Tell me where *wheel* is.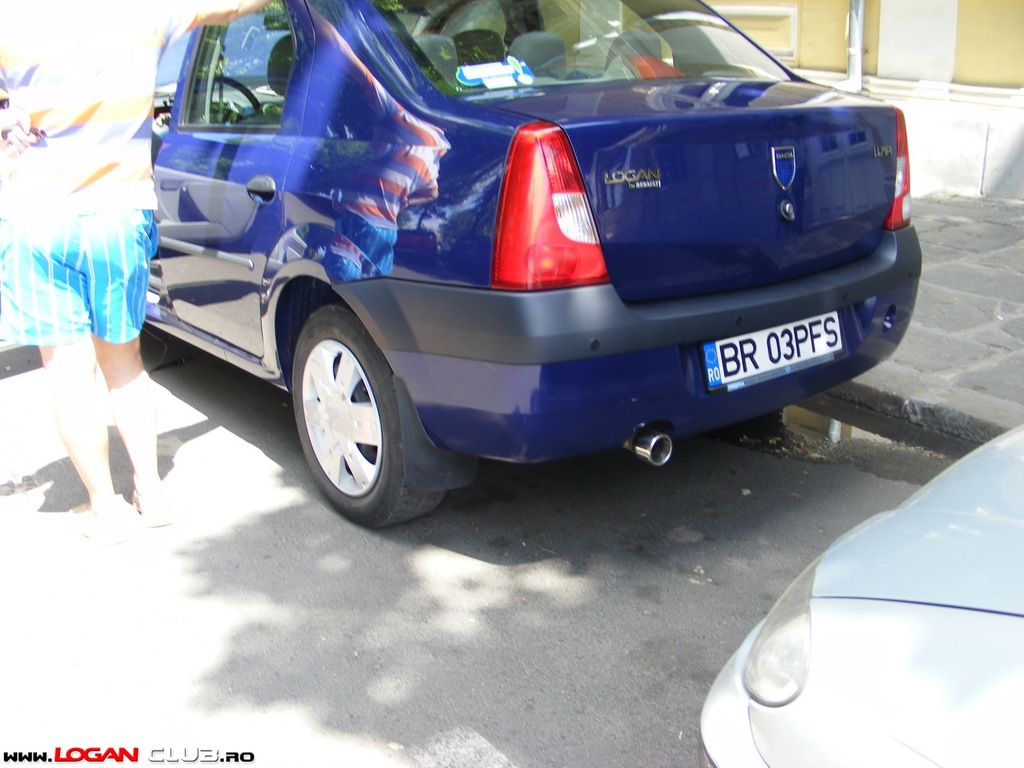
*wheel* is at bbox(209, 73, 266, 127).
